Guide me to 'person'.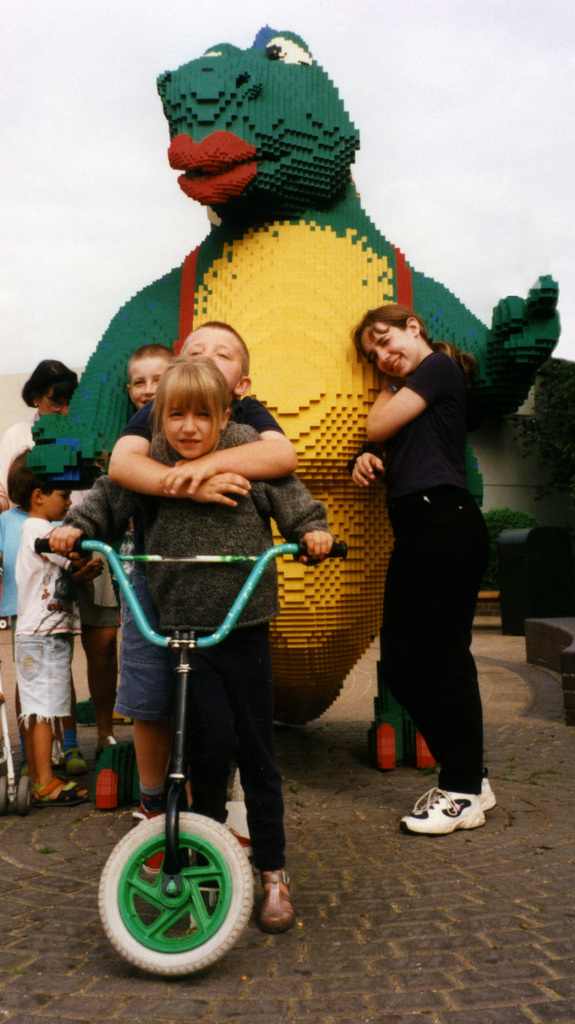
Guidance: crop(51, 353, 331, 939).
